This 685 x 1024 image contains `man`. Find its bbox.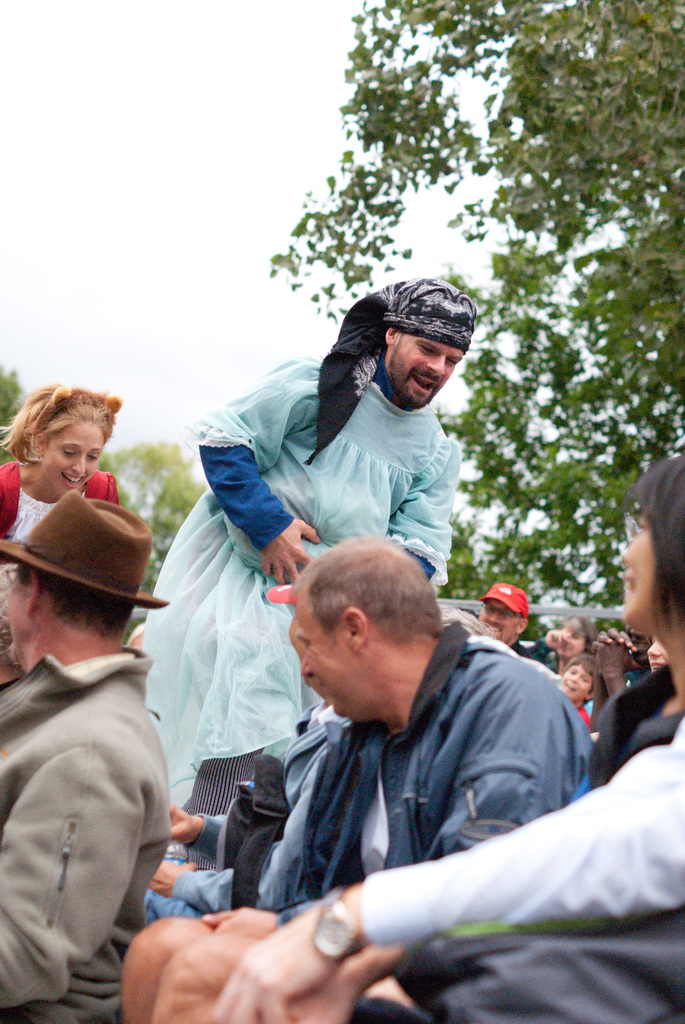
region(142, 276, 475, 818).
